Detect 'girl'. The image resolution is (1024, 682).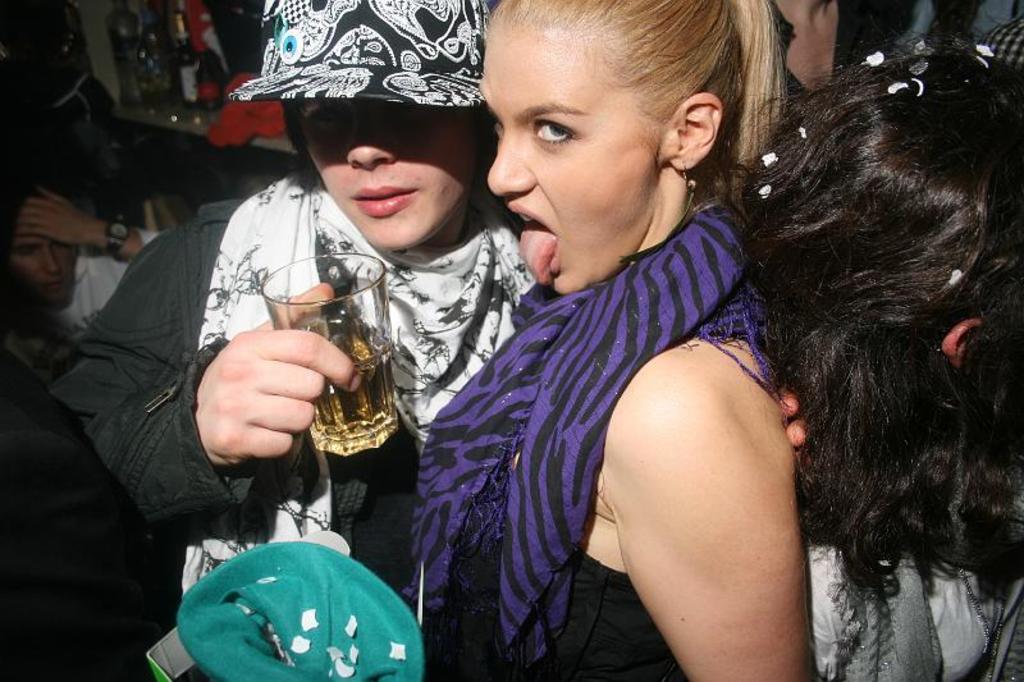
locate(393, 0, 823, 681).
